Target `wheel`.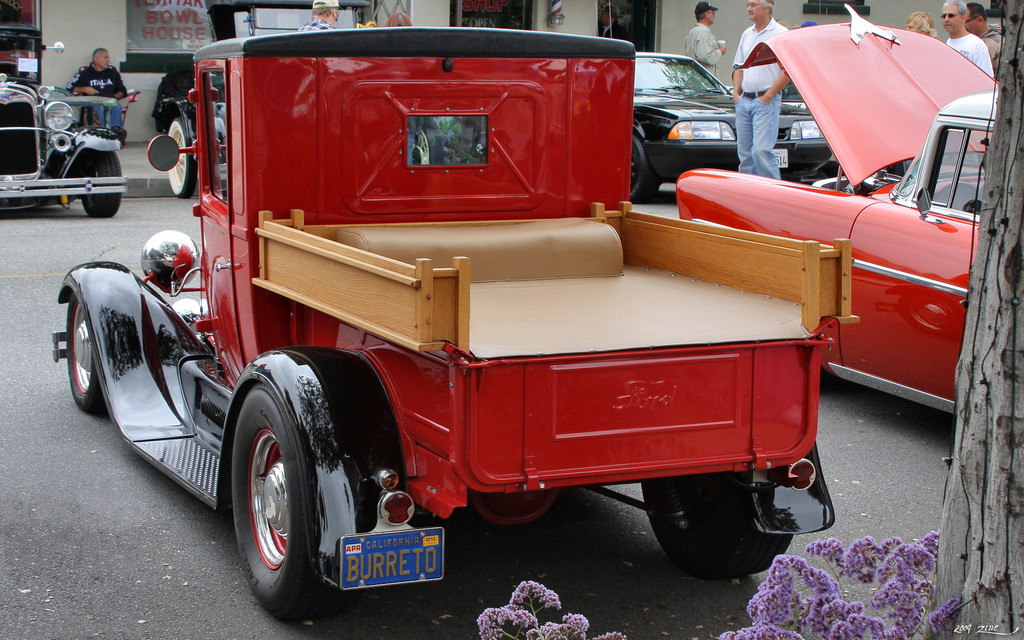
Target region: (left=628, top=136, right=660, bottom=204).
